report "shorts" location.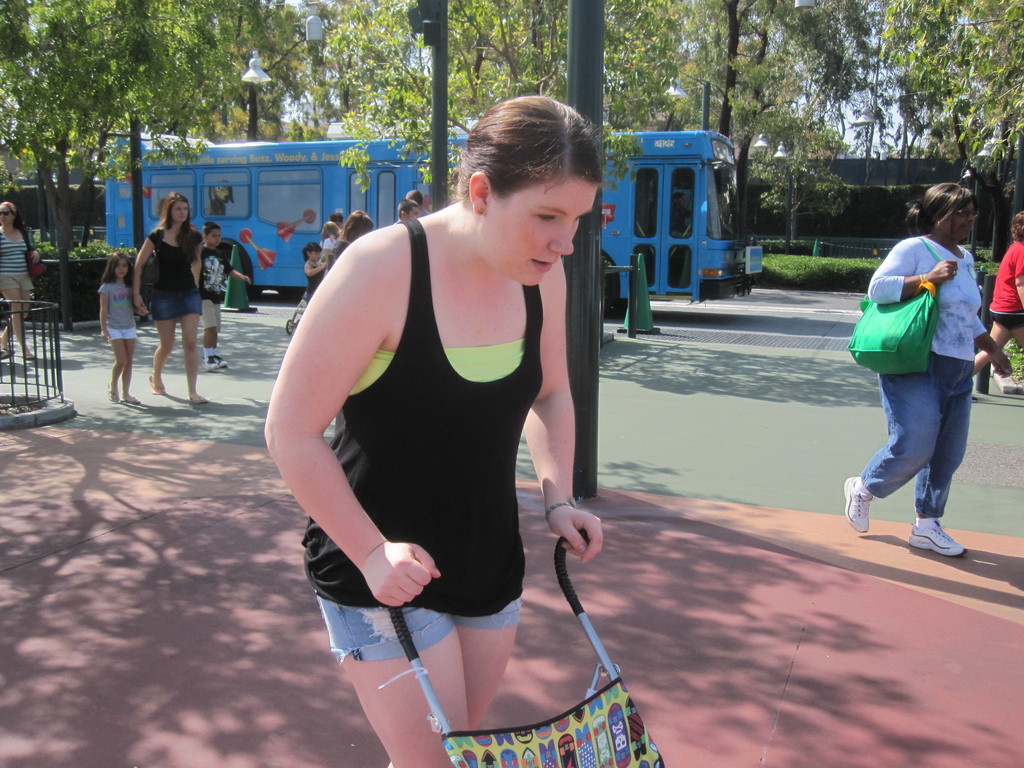
Report: detection(316, 593, 520, 661).
